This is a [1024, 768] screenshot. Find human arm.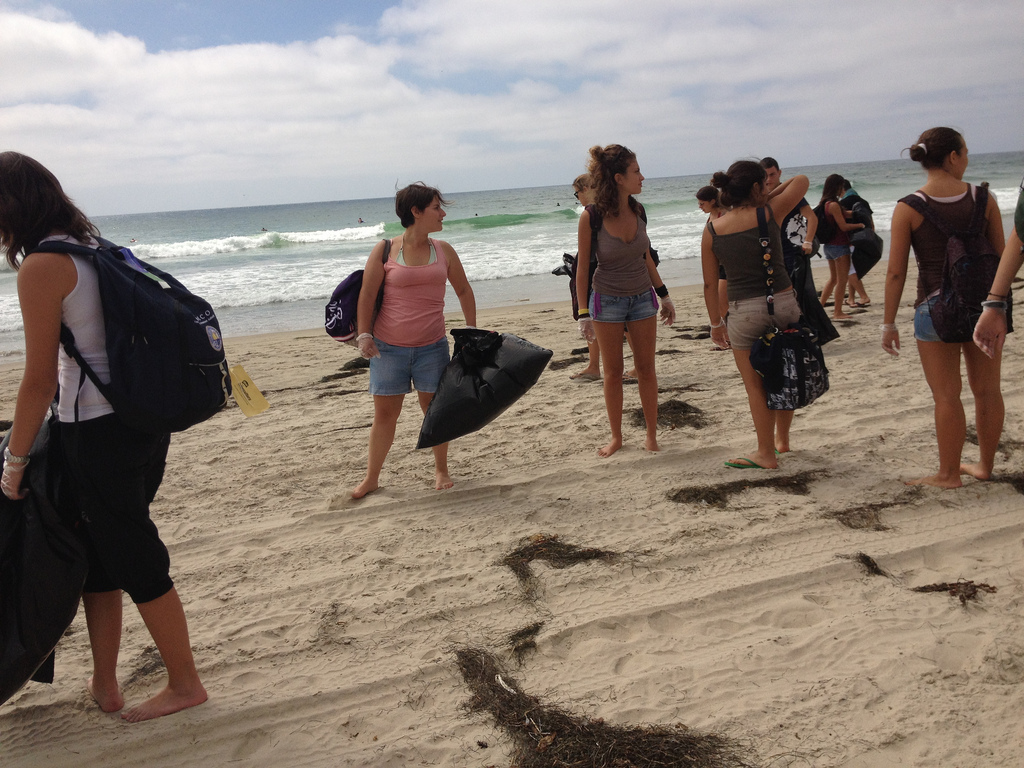
Bounding box: bbox(701, 227, 732, 346).
